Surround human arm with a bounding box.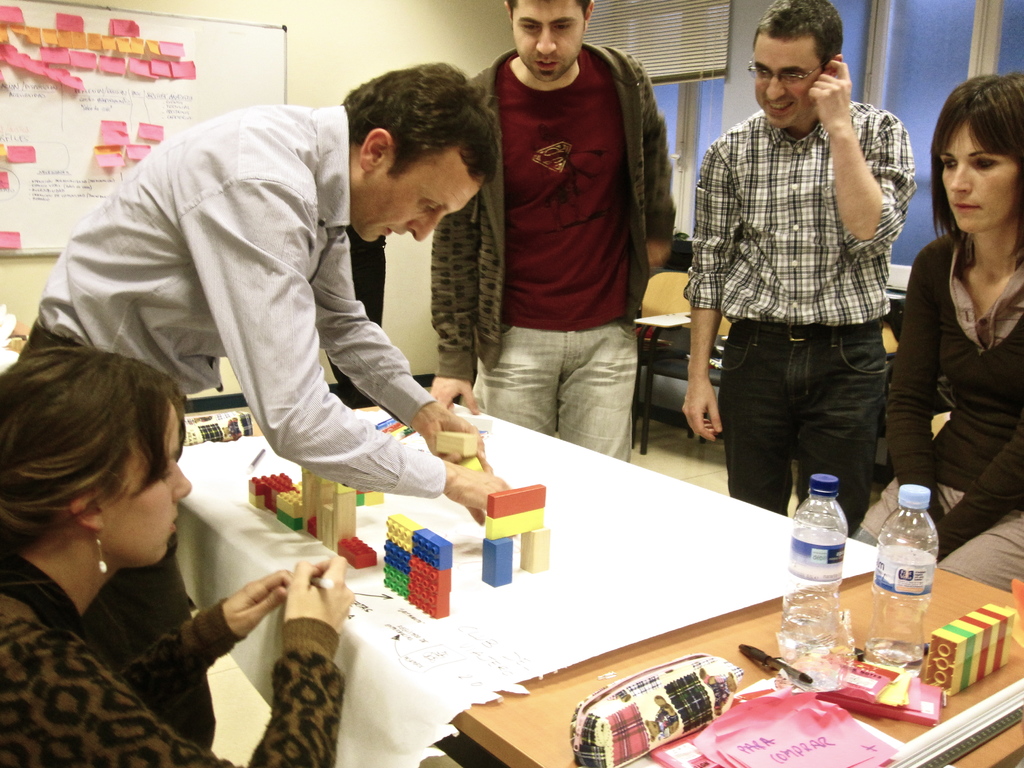
635,53,675,274.
